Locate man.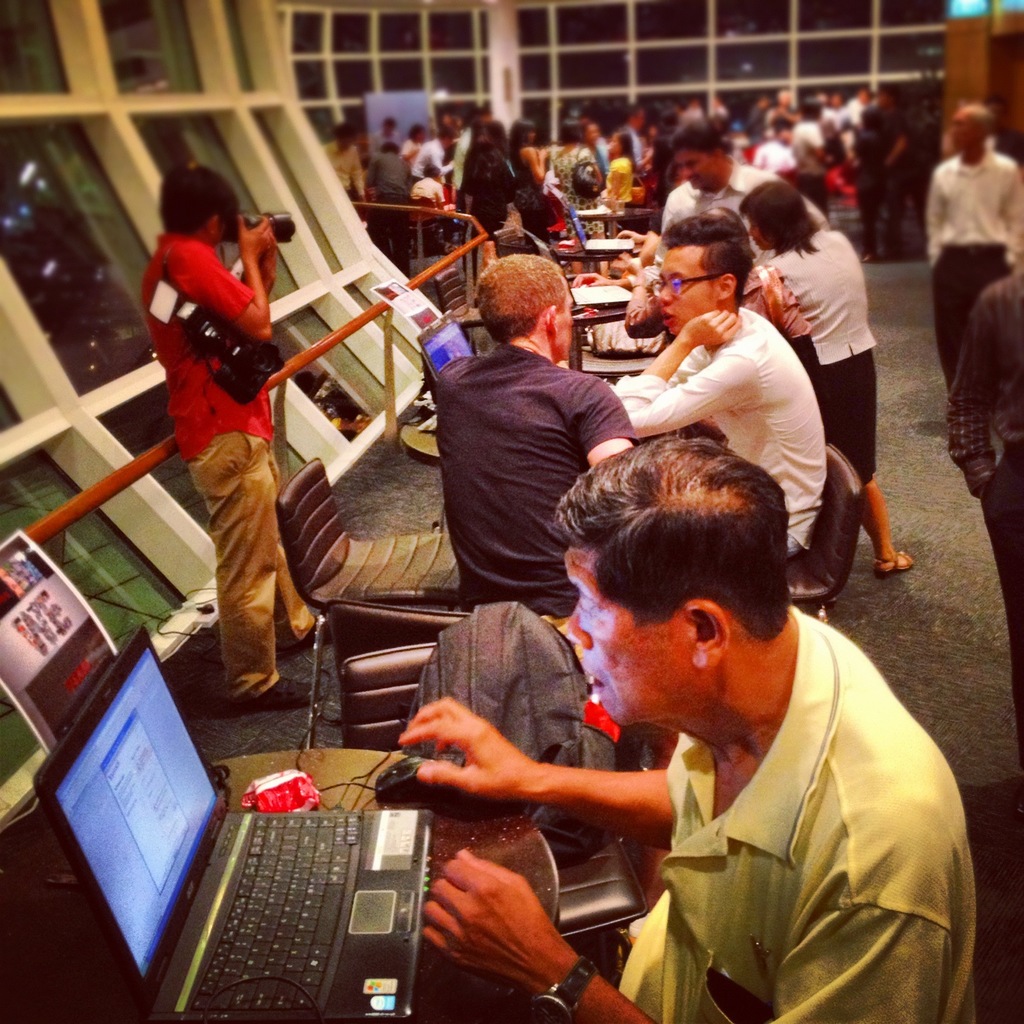
Bounding box: [left=595, top=205, right=828, bottom=572].
